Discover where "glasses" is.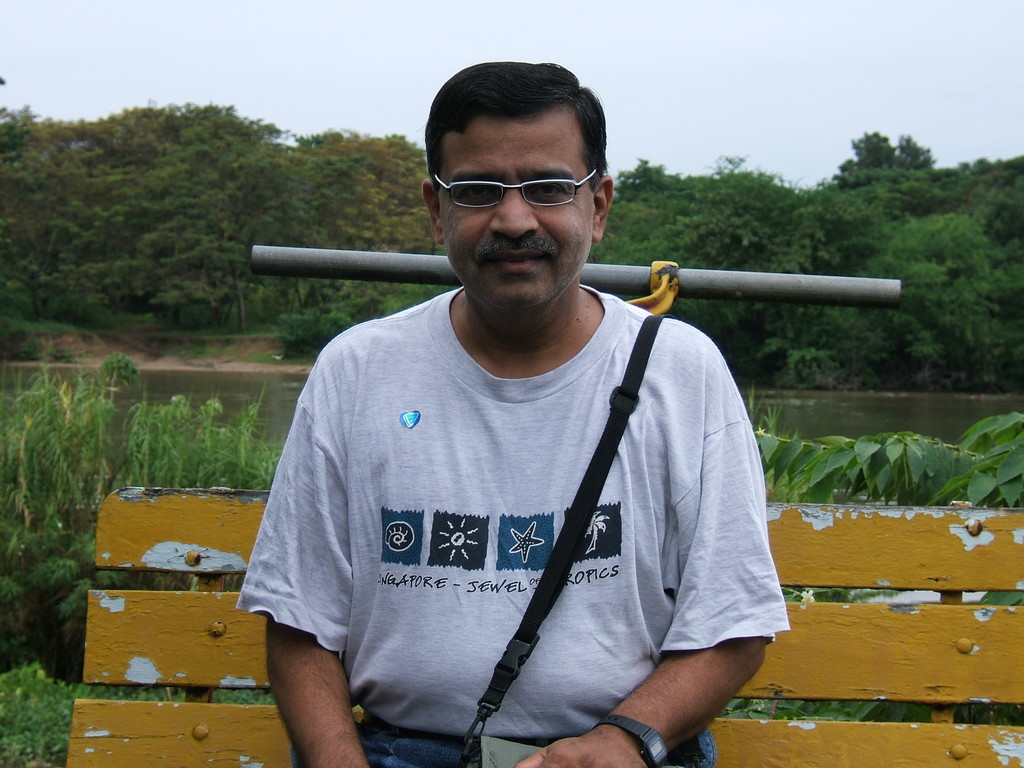
Discovered at (left=433, top=156, right=604, bottom=212).
